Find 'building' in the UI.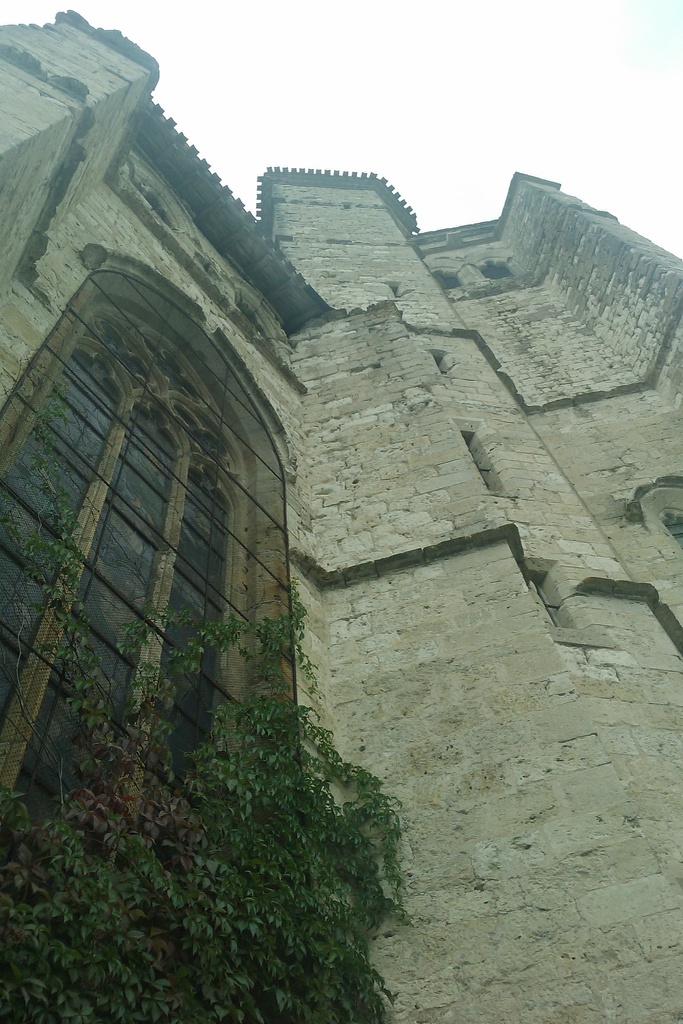
UI element at (0,5,682,1023).
